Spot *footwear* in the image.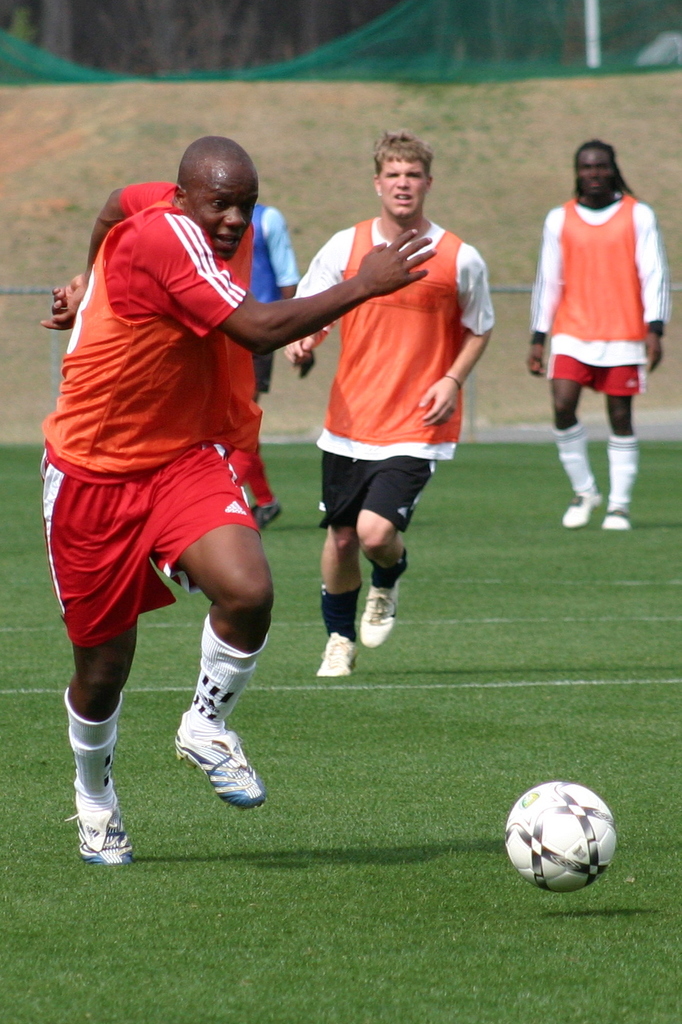
*footwear* found at [x1=66, y1=798, x2=140, y2=866].
